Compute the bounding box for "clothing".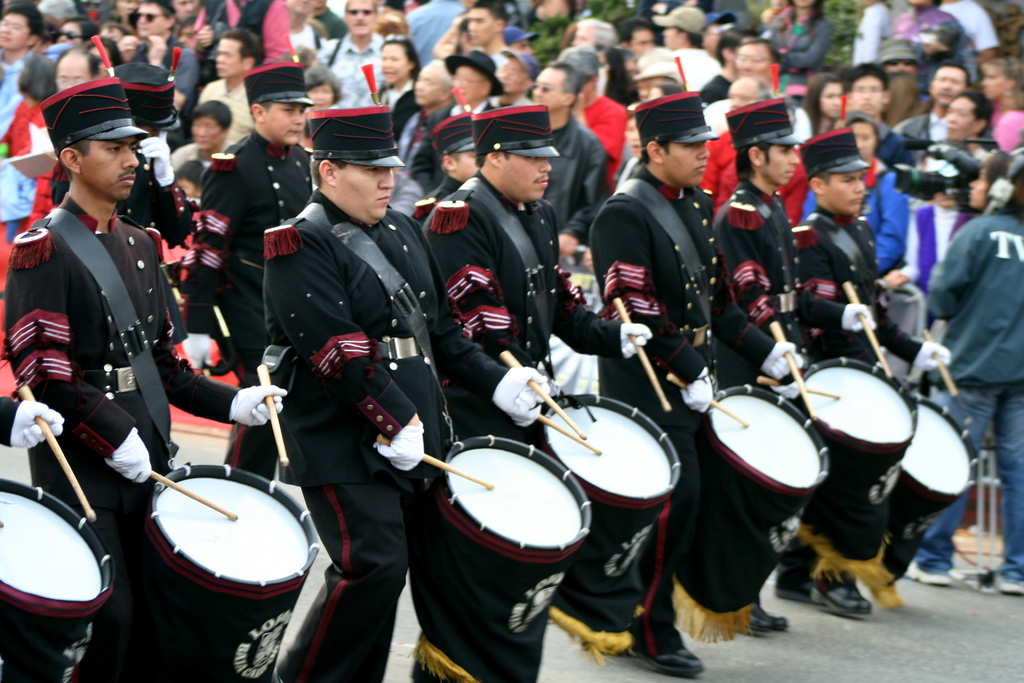
(left=0, top=49, right=35, bottom=240).
